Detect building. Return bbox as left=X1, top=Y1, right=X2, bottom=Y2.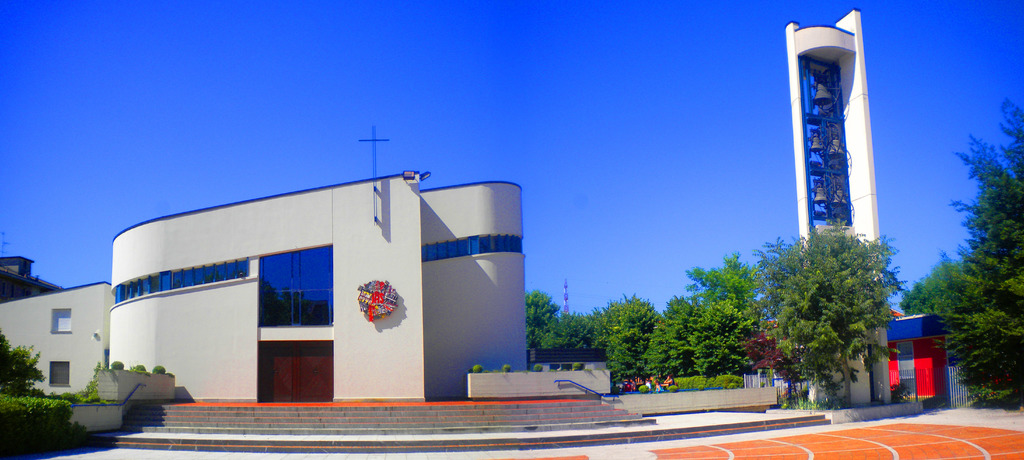
left=0, top=126, right=527, bottom=406.
